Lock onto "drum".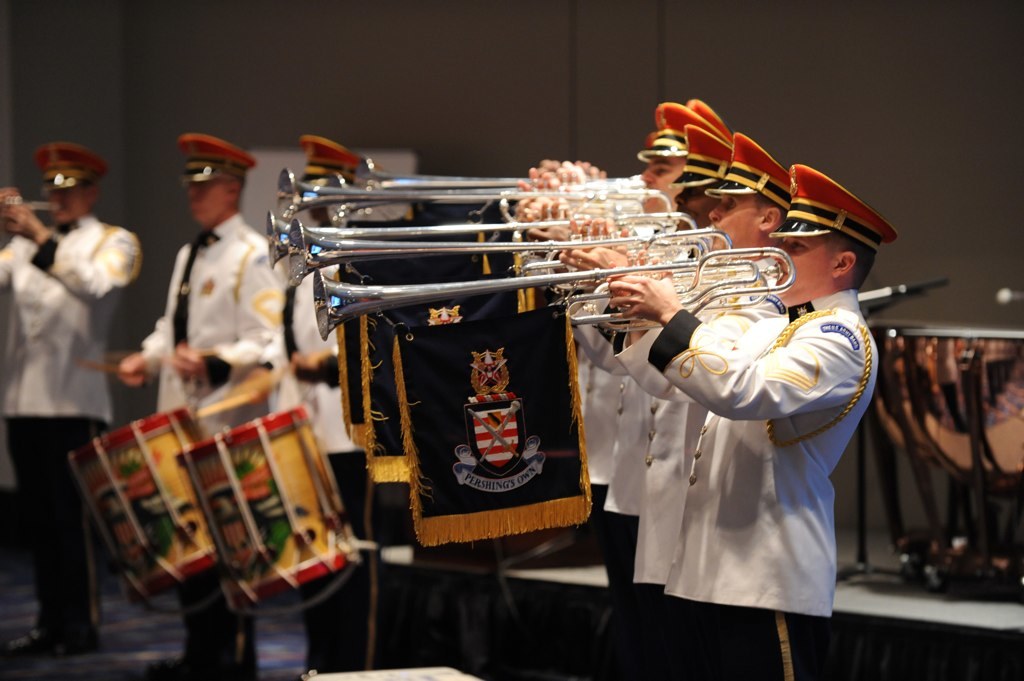
Locked: <region>65, 401, 222, 603</region>.
